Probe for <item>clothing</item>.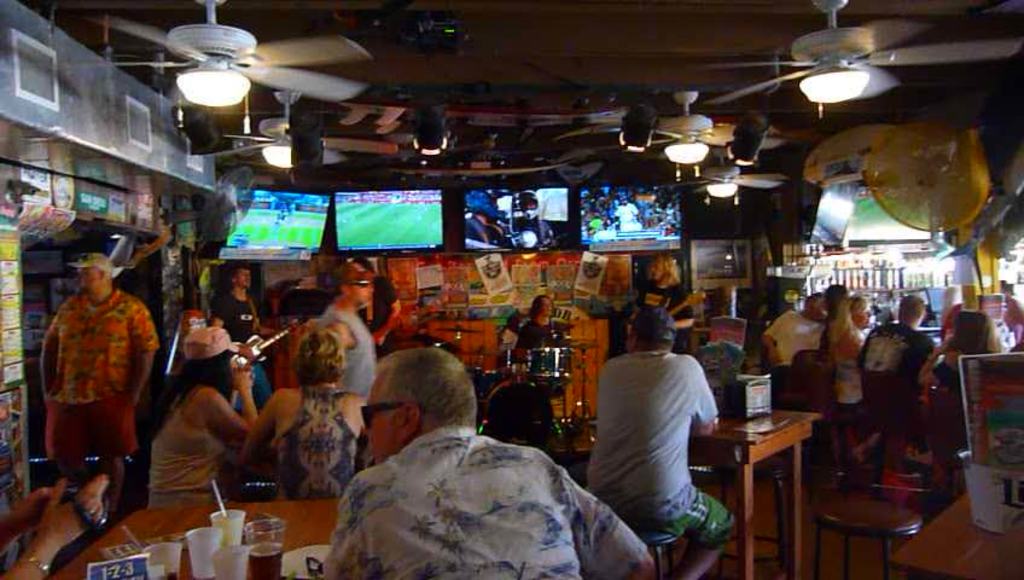
Probe result: (34,283,161,456).
